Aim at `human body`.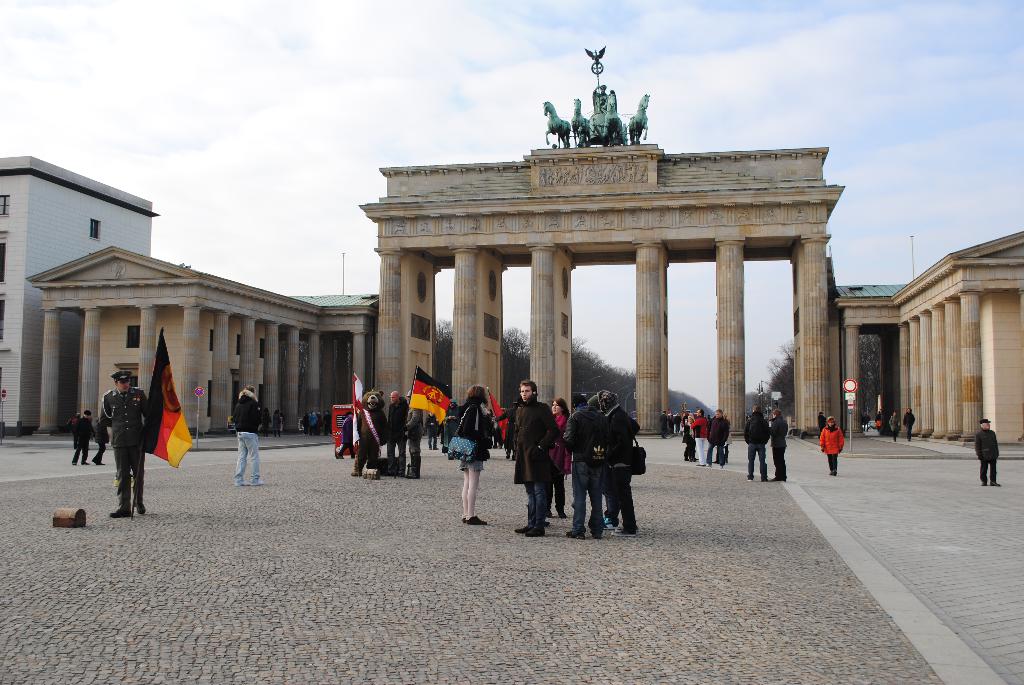
Aimed at region(444, 380, 498, 533).
